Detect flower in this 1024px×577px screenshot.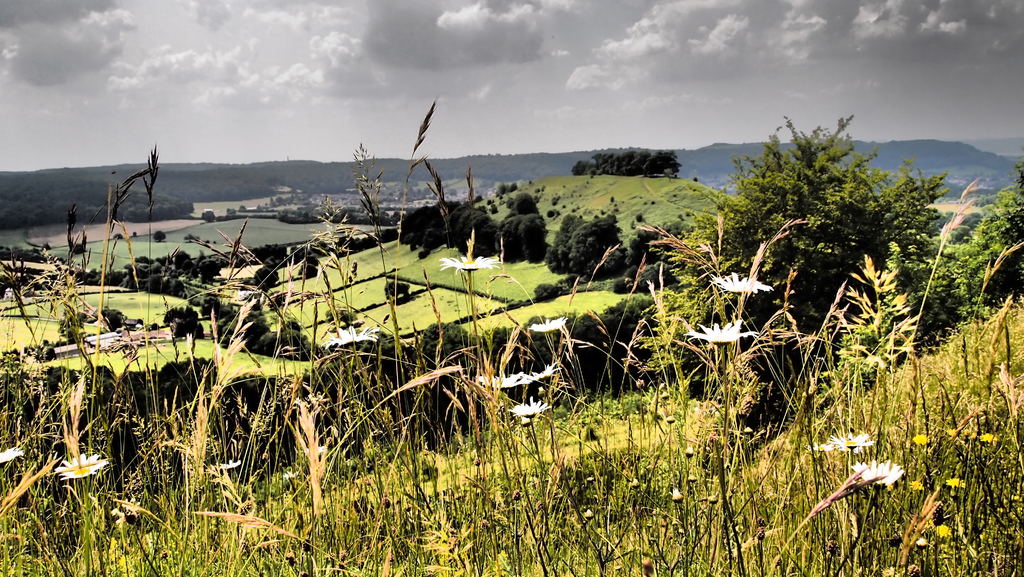
Detection: 936:522:952:538.
